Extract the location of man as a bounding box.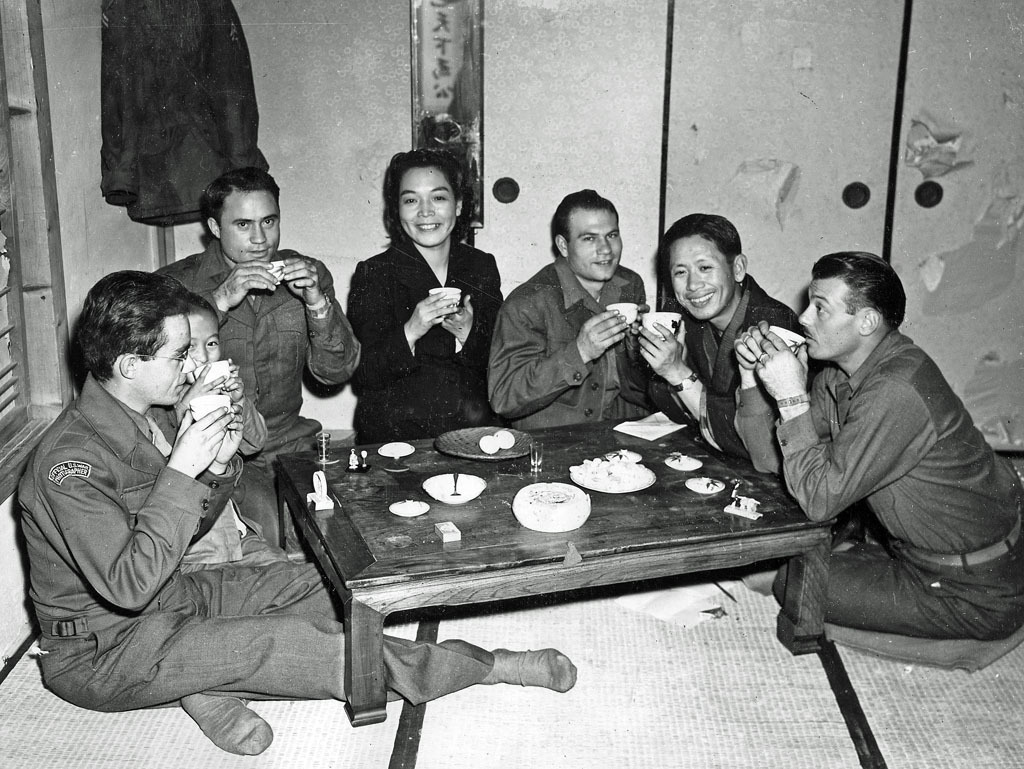
(left=143, top=163, right=362, bottom=542).
